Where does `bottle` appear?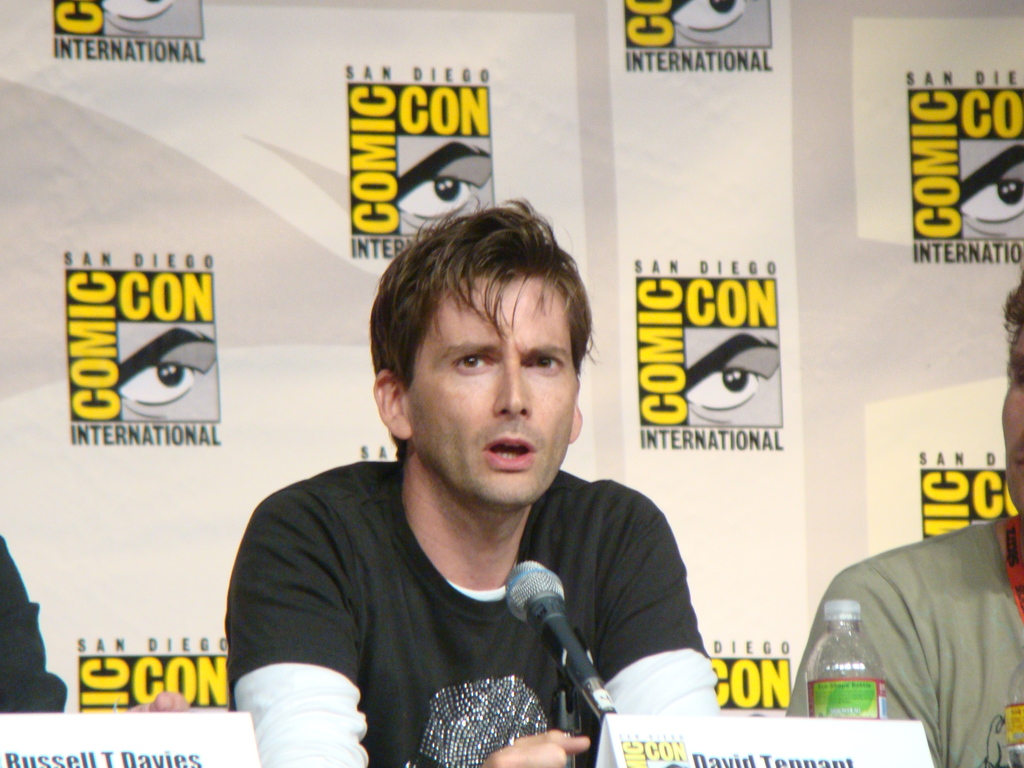
Appears at {"x1": 999, "y1": 657, "x2": 1023, "y2": 767}.
